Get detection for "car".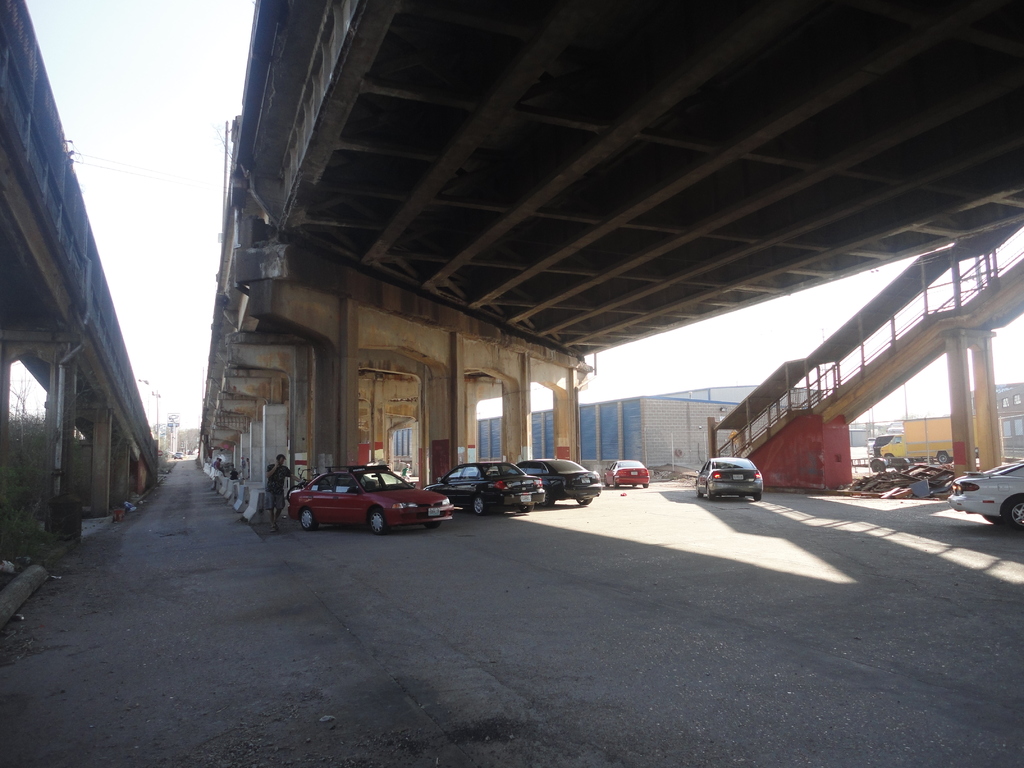
Detection: 429,462,547,514.
